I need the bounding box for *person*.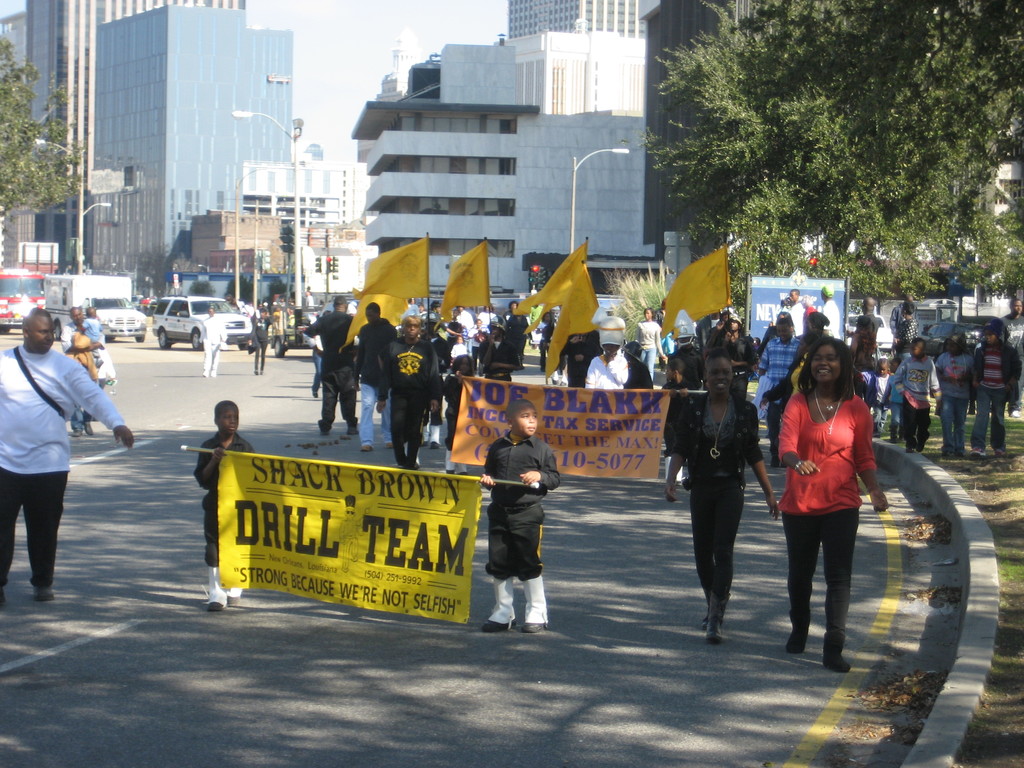
Here it is: region(715, 317, 755, 376).
